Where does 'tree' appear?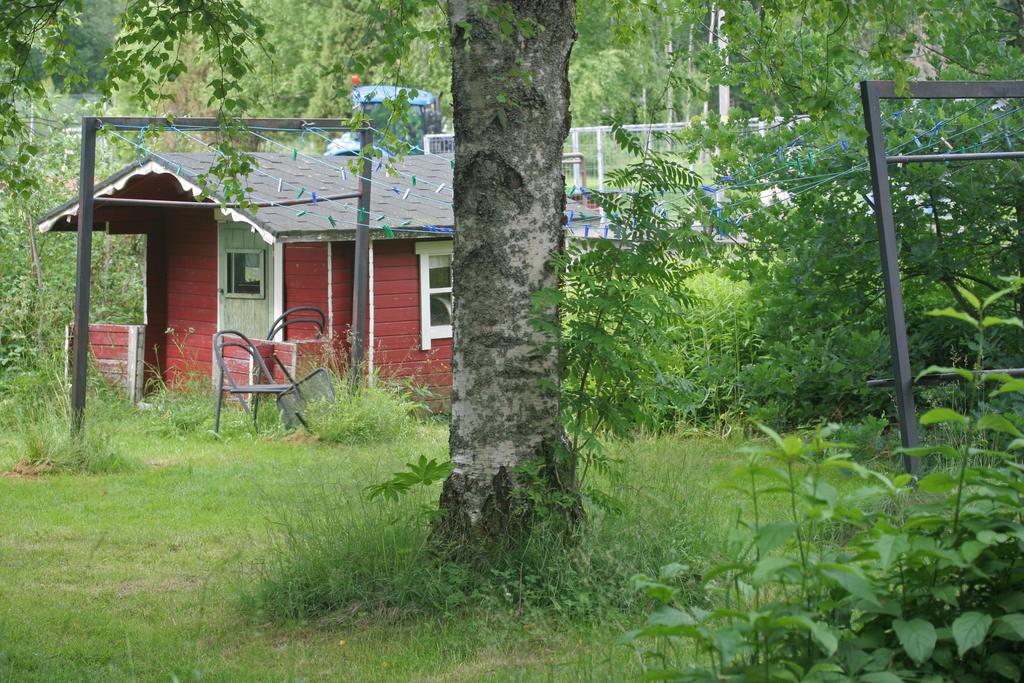
Appears at crop(561, 0, 1023, 429).
